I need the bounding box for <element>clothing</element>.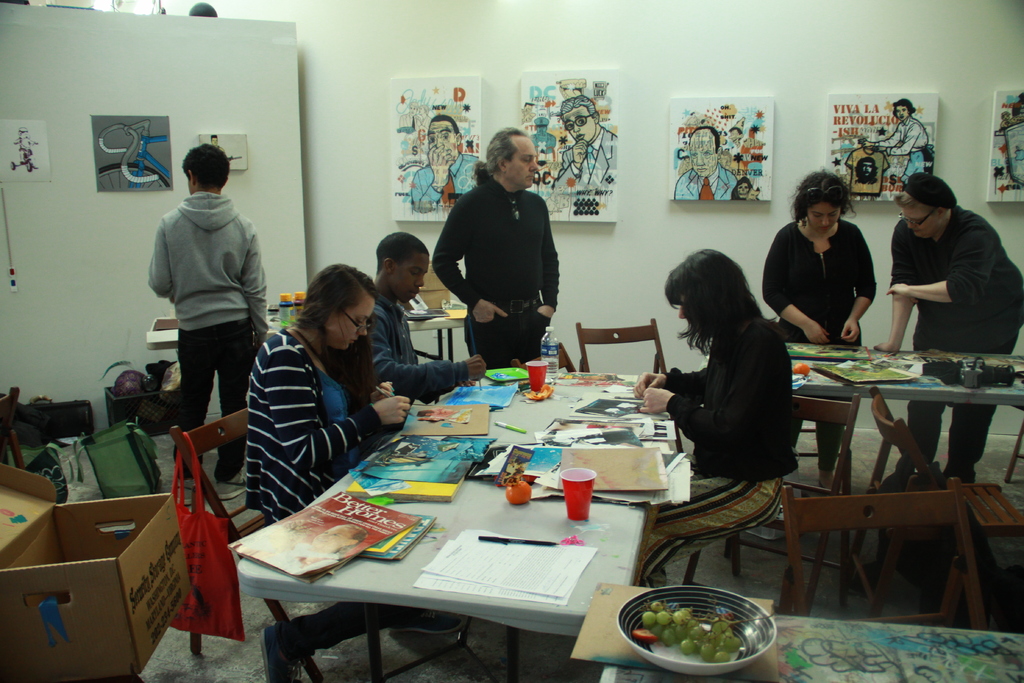
Here it is: x1=545, y1=128, x2=619, y2=194.
